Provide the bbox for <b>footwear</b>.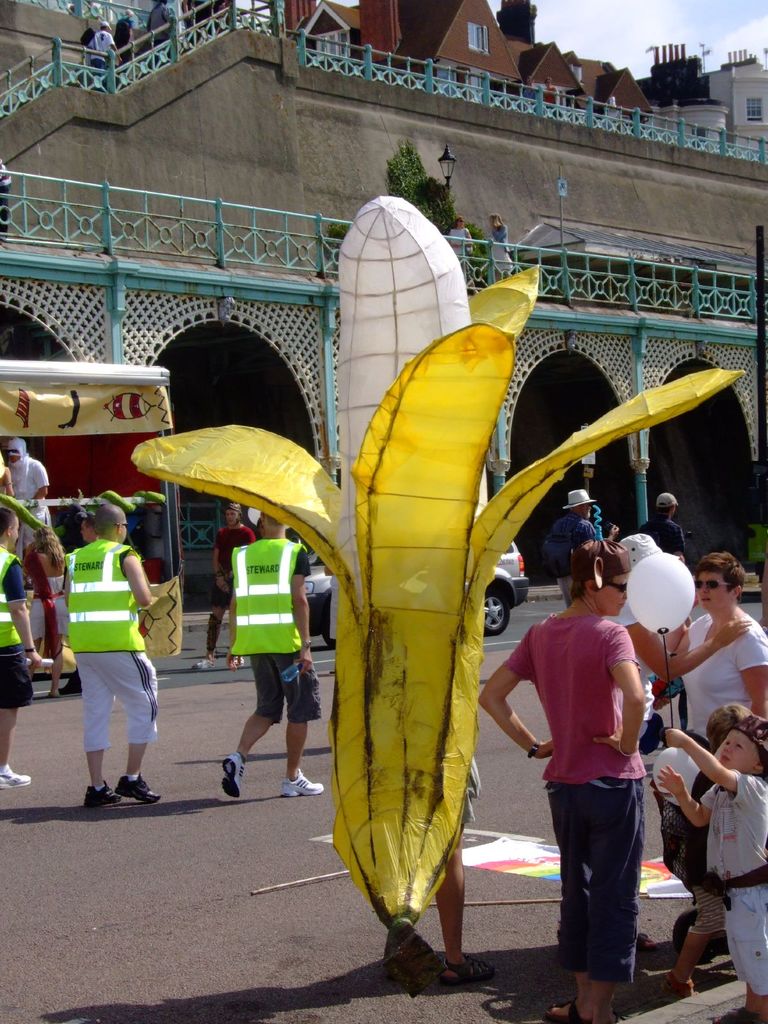
283 771 323 800.
